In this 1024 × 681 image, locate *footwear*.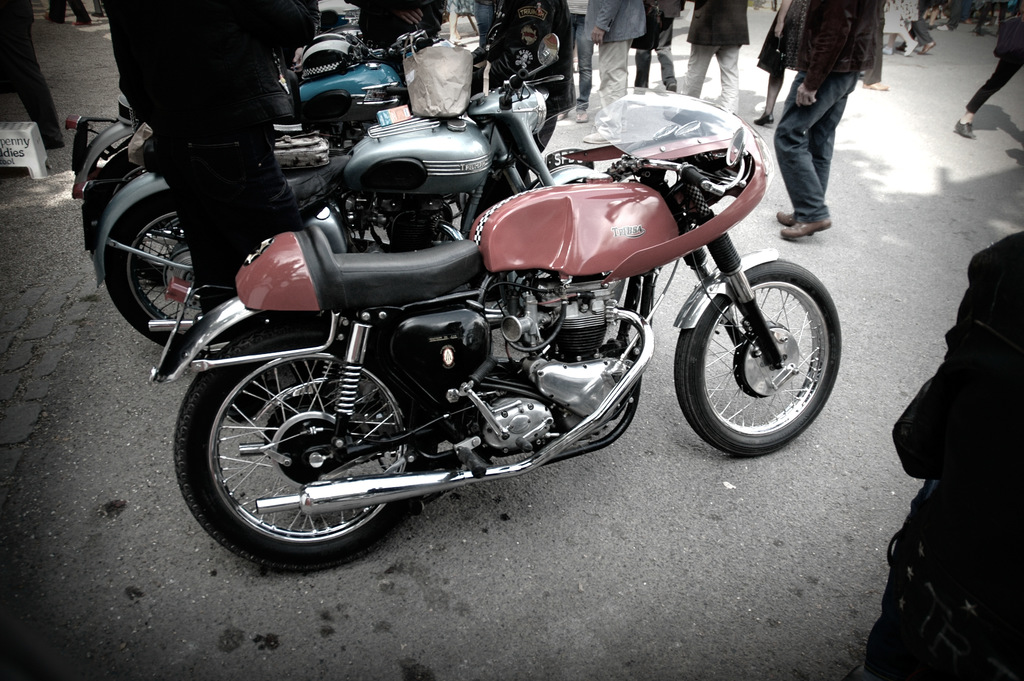
Bounding box: <bbox>774, 211, 832, 243</bbox>.
